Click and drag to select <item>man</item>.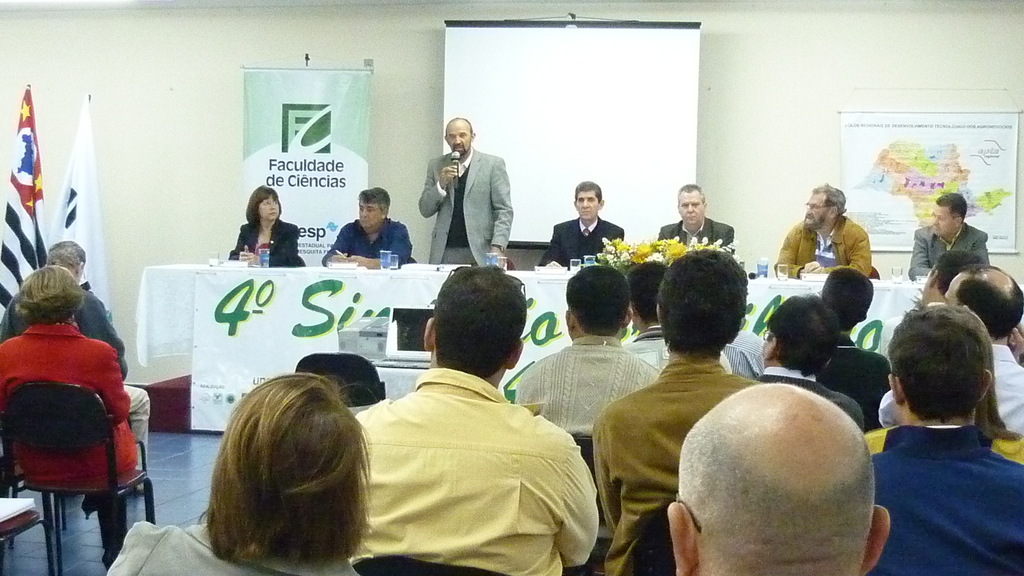
Selection: box=[907, 255, 988, 309].
